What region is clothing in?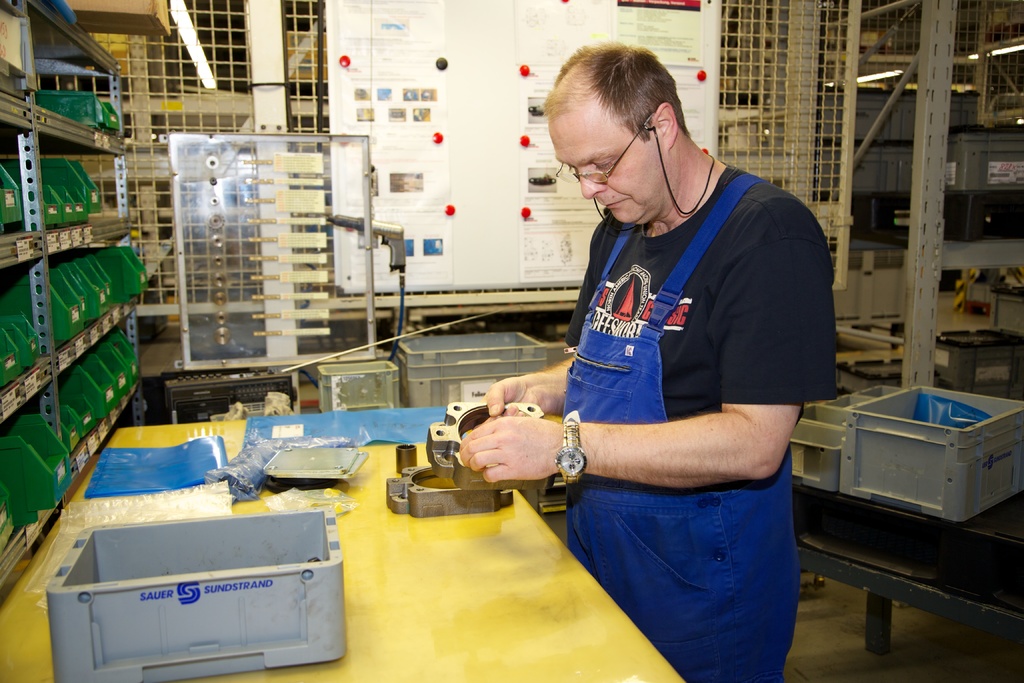
<bbox>566, 165, 834, 680</bbox>.
